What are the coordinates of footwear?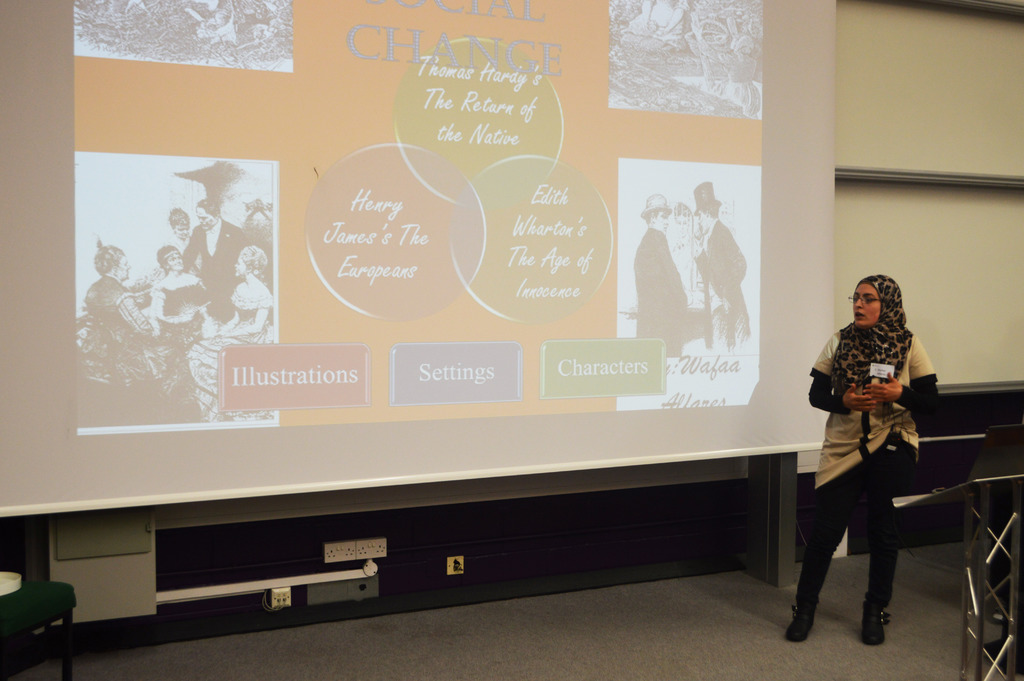
crop(859, 610, 892, 643).
